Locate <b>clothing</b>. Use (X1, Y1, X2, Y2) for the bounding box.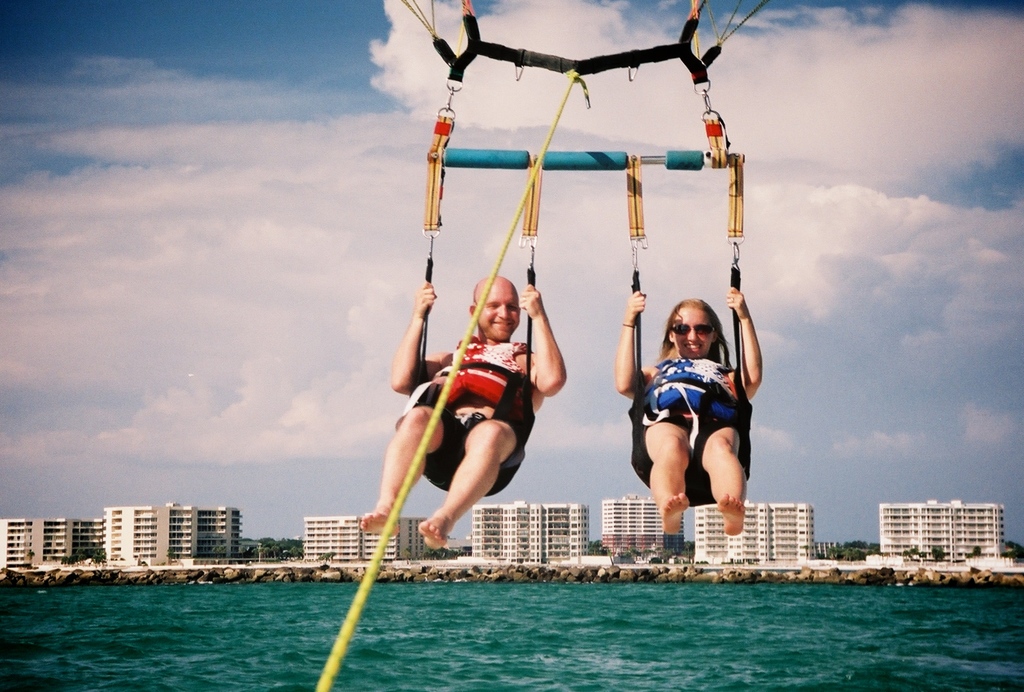
(393, 333, 540, 505).
